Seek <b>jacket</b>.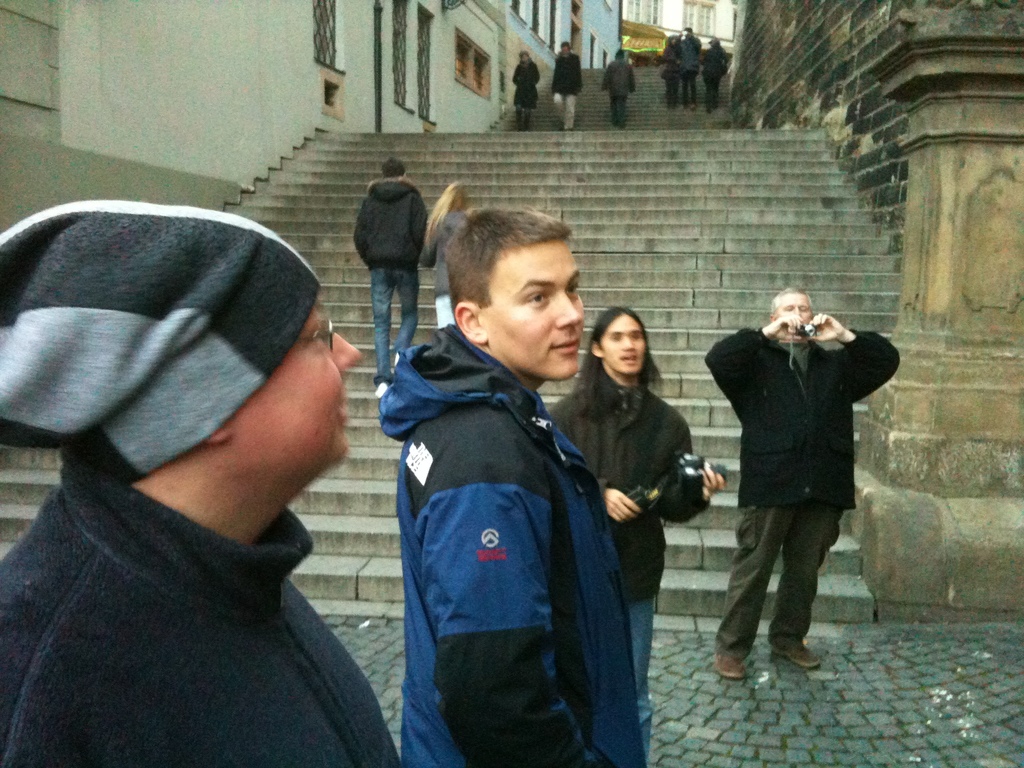
{"left": 355, "top": 178, "right": 429, "bottom": 269}.
